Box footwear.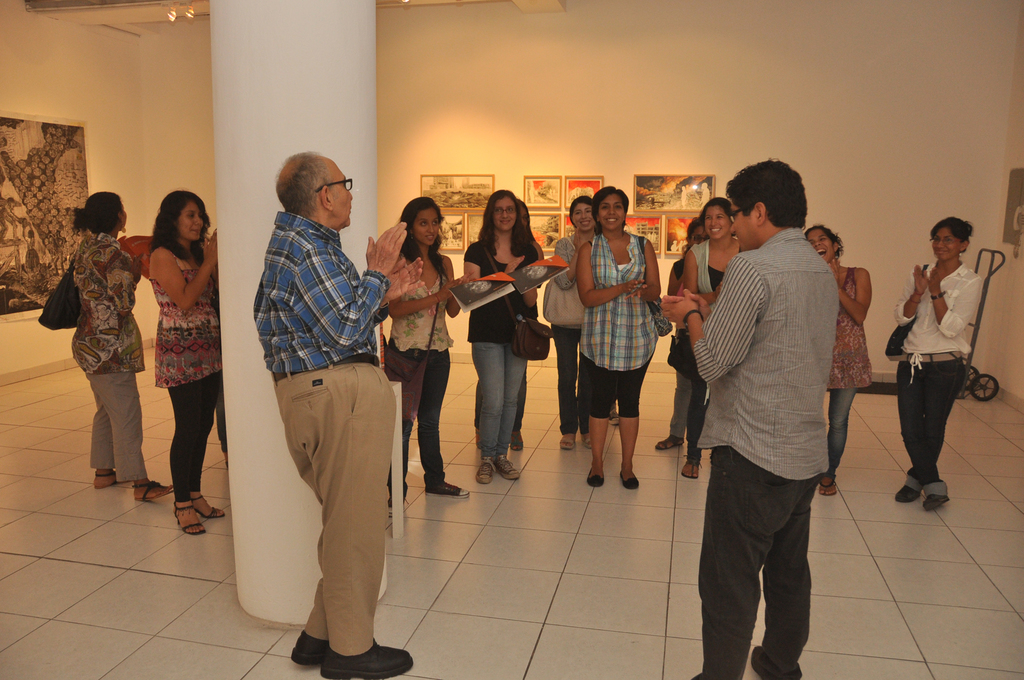
l=319, t=640, r=416, b=679.
